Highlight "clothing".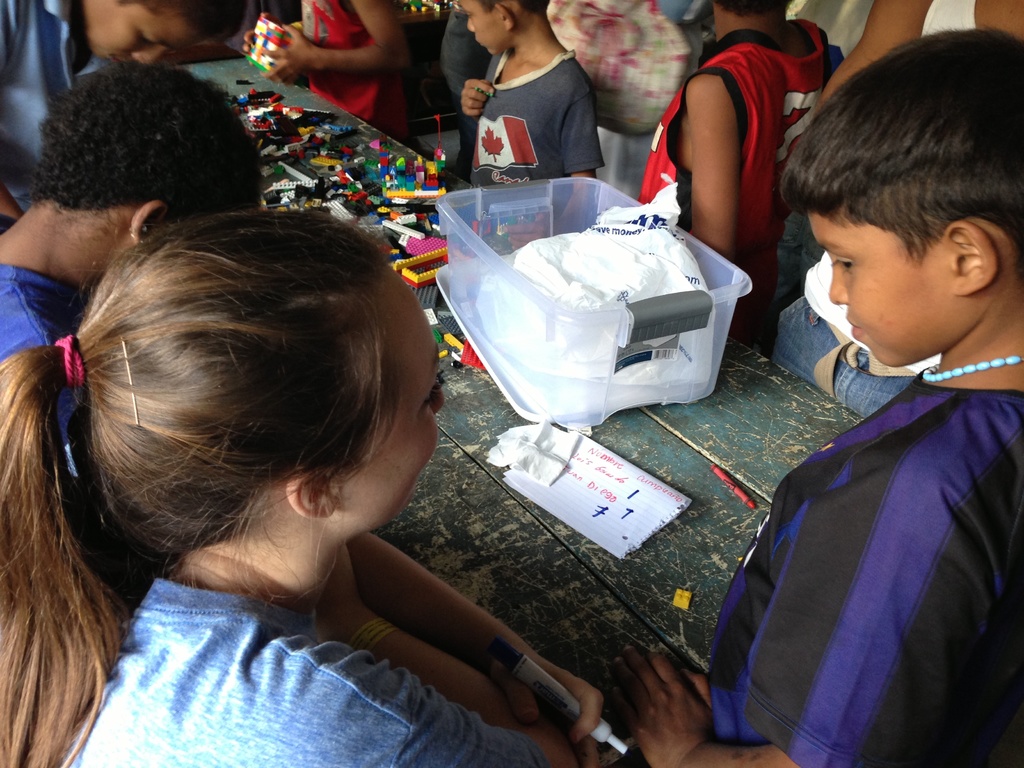
Highlighted region: (0, 262, 88, 484).
